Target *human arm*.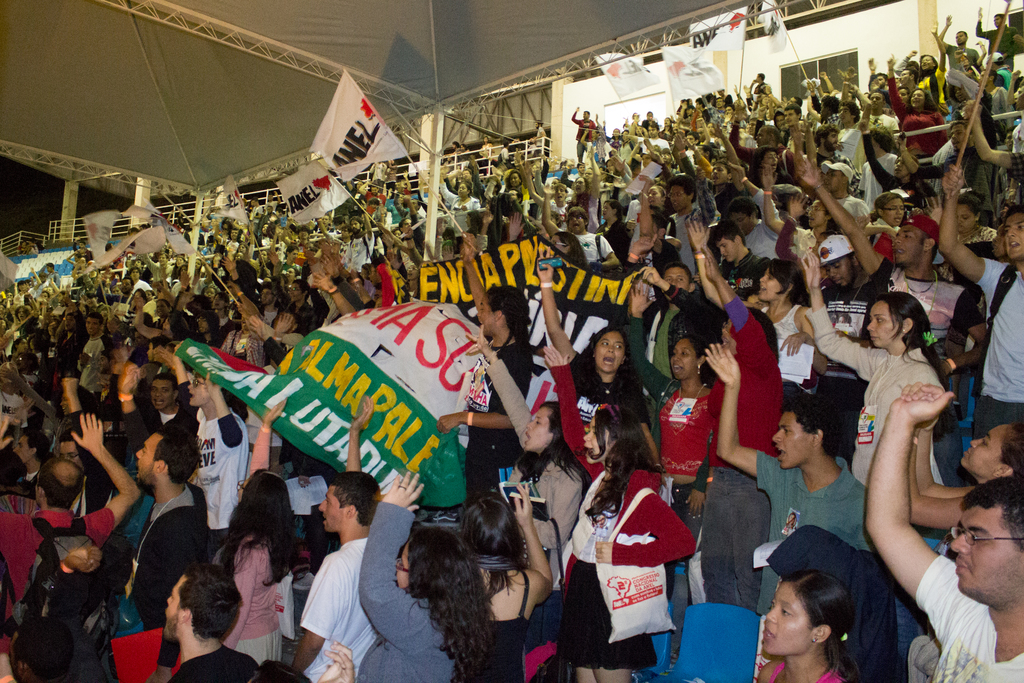
Target region: box(1005, 68, 1021, 103).
